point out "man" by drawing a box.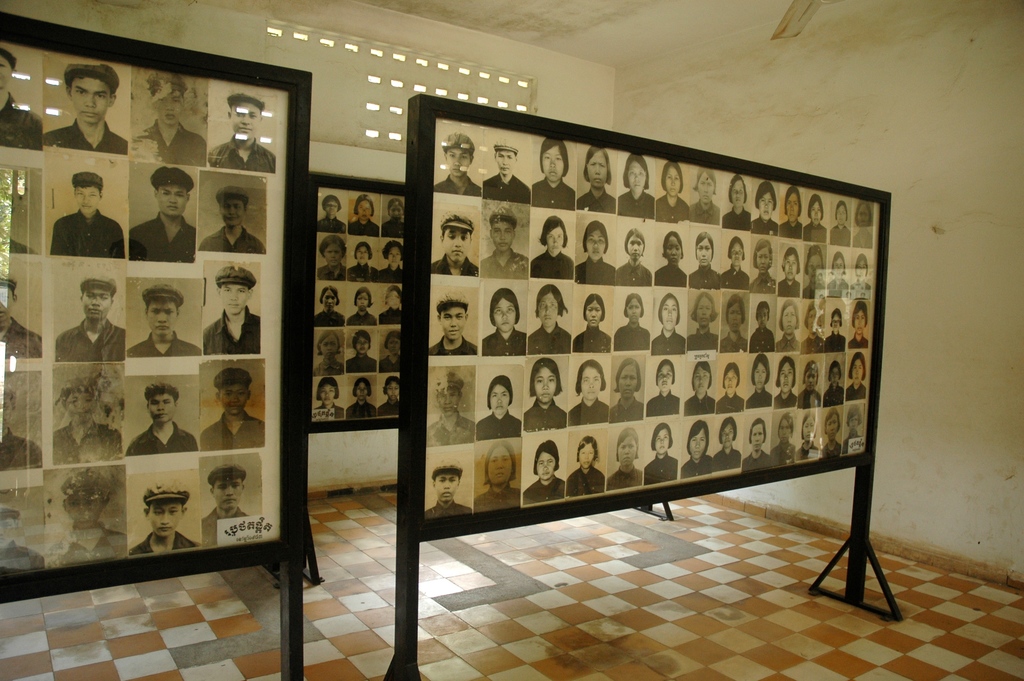
x1=202, y1=263, x2=261, y2=356.
